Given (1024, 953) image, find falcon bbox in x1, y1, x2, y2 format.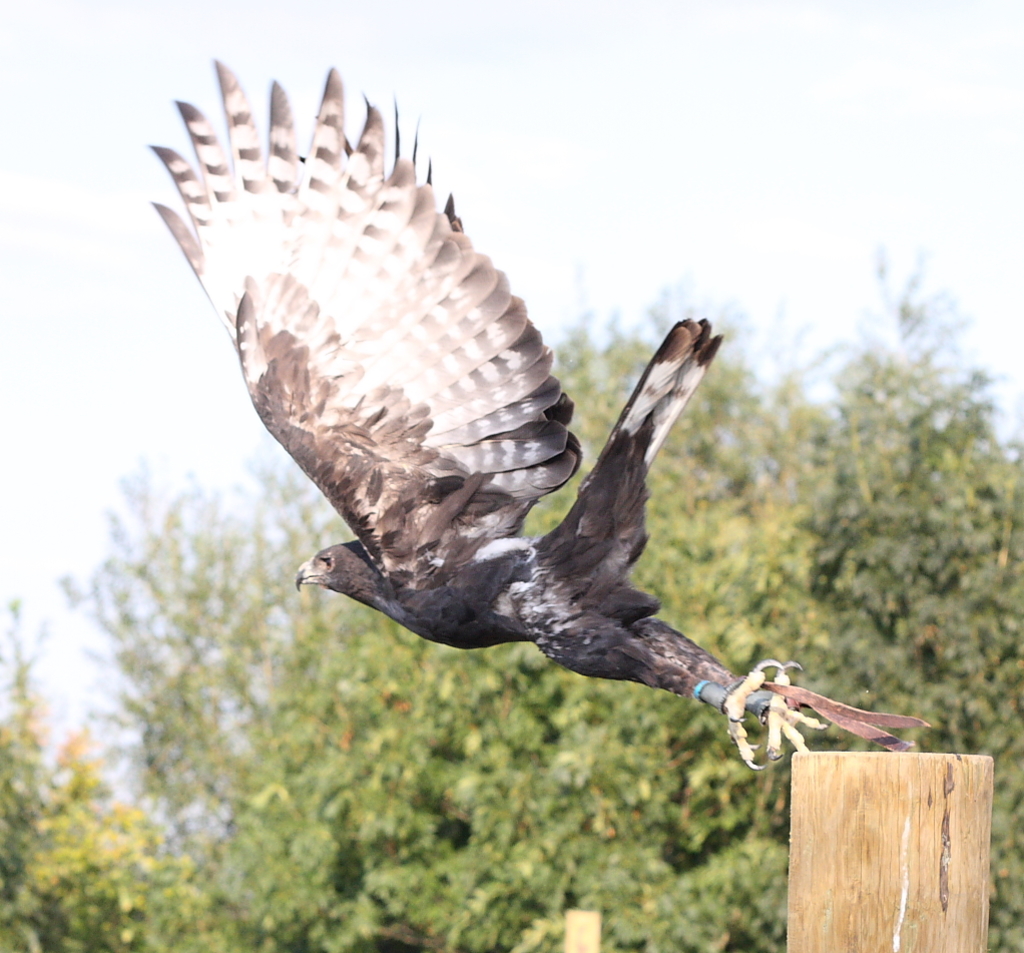
146, 54, 840, 775.
